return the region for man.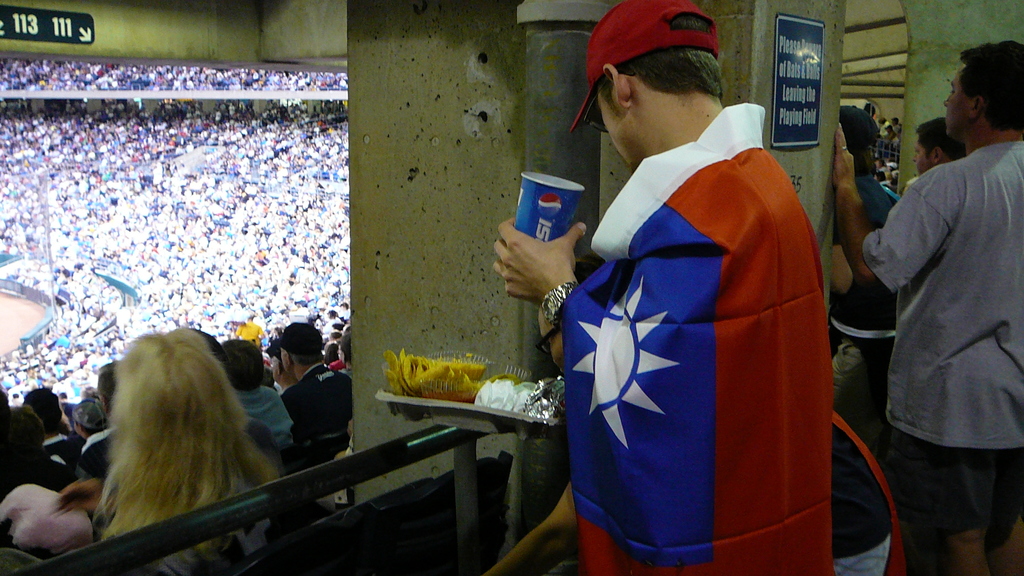
{"x1": 858, "y1": 41, "x2": 1023, "y2": 575}.
